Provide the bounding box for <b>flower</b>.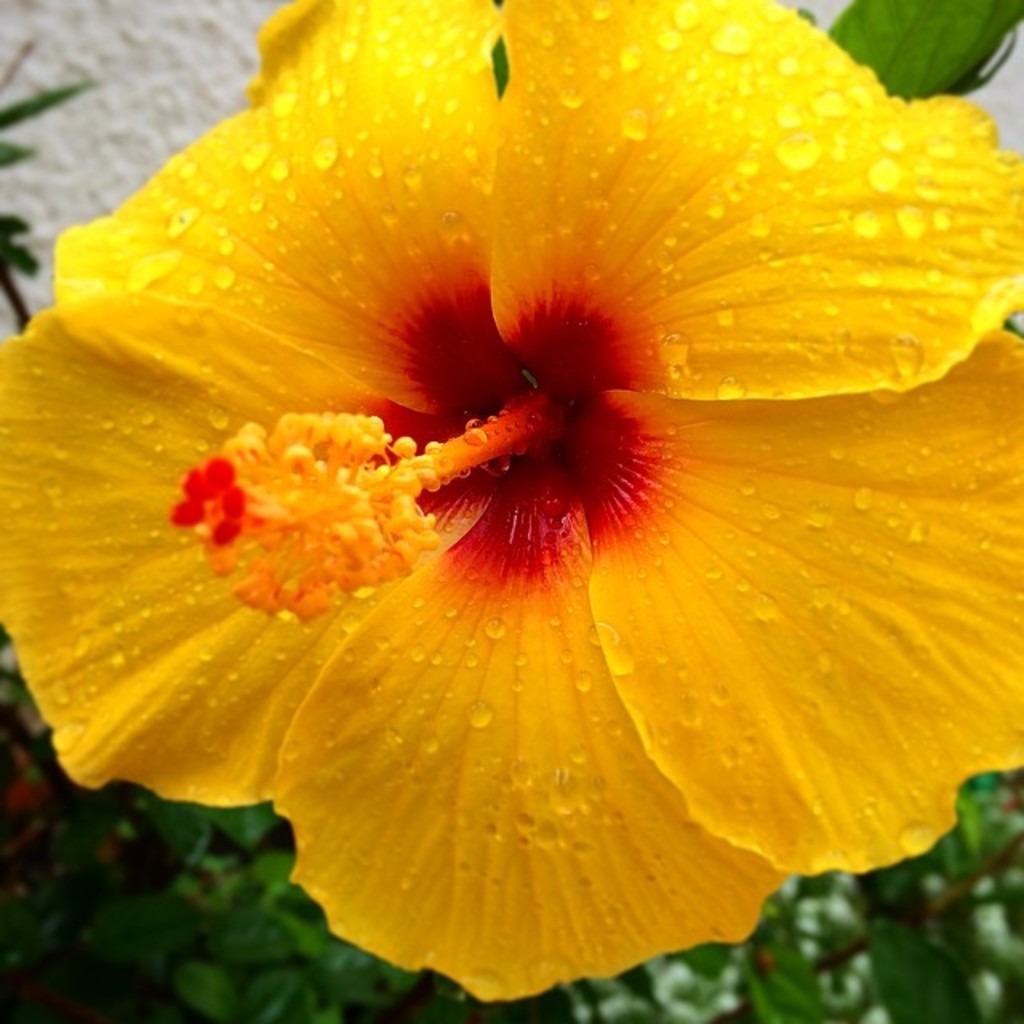
pyautogui.locateOnScreen(0, 0, 1010, 997).
